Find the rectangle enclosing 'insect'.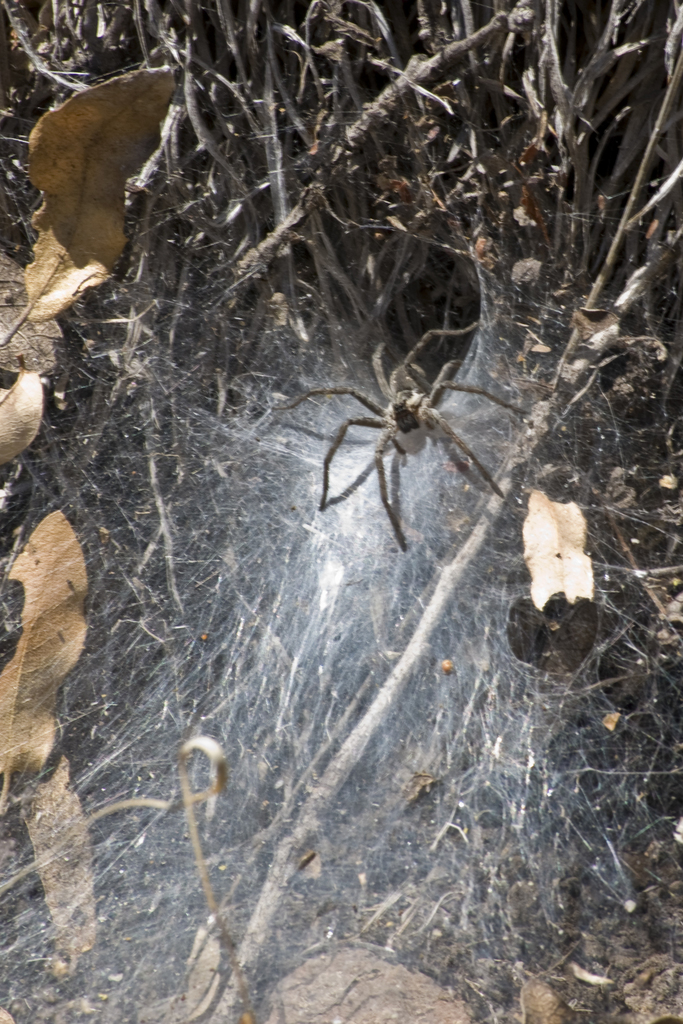
l=271, t=319, r=534, b=554.
